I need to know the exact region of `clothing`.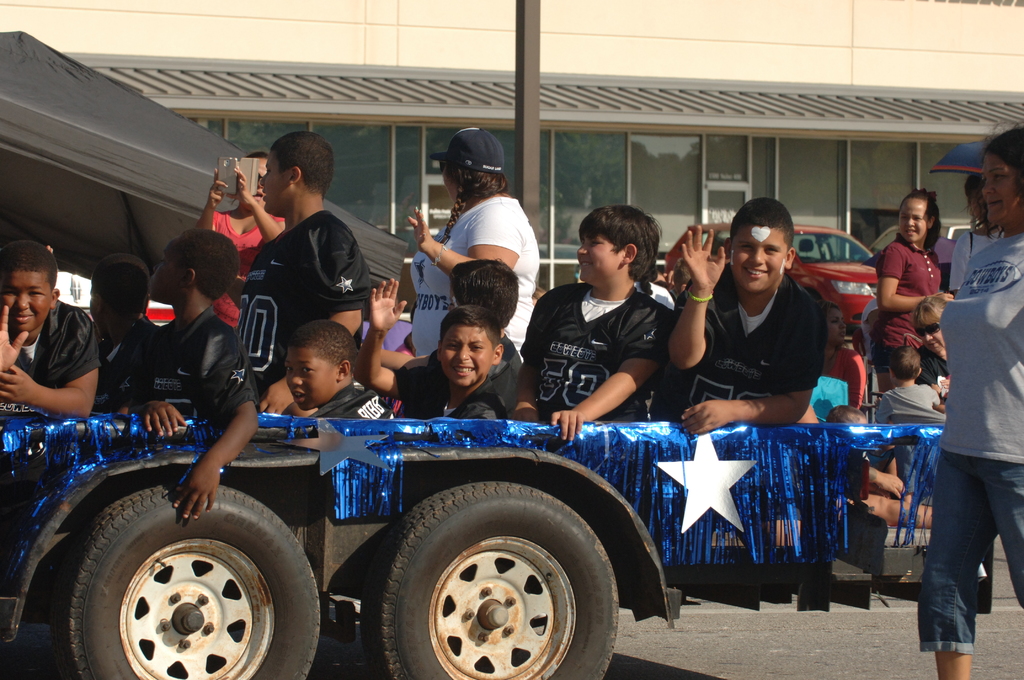
Region: select_region(521, 282, 678, 422).
